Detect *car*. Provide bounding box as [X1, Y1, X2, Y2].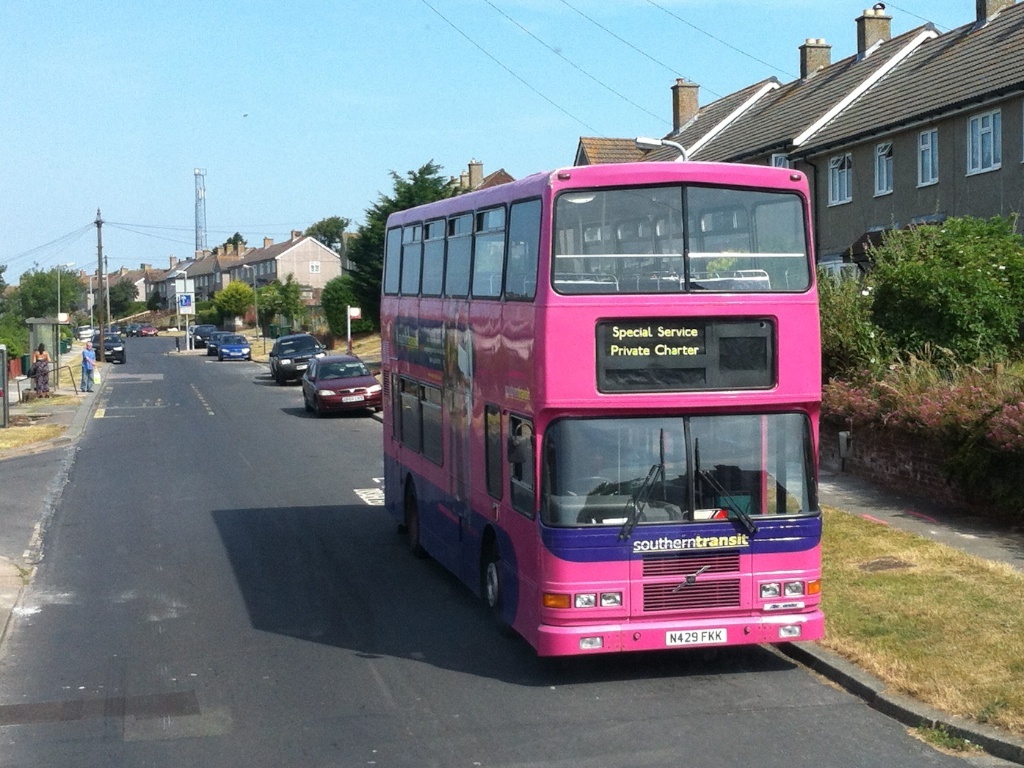
[206, 323, 234, 344].
